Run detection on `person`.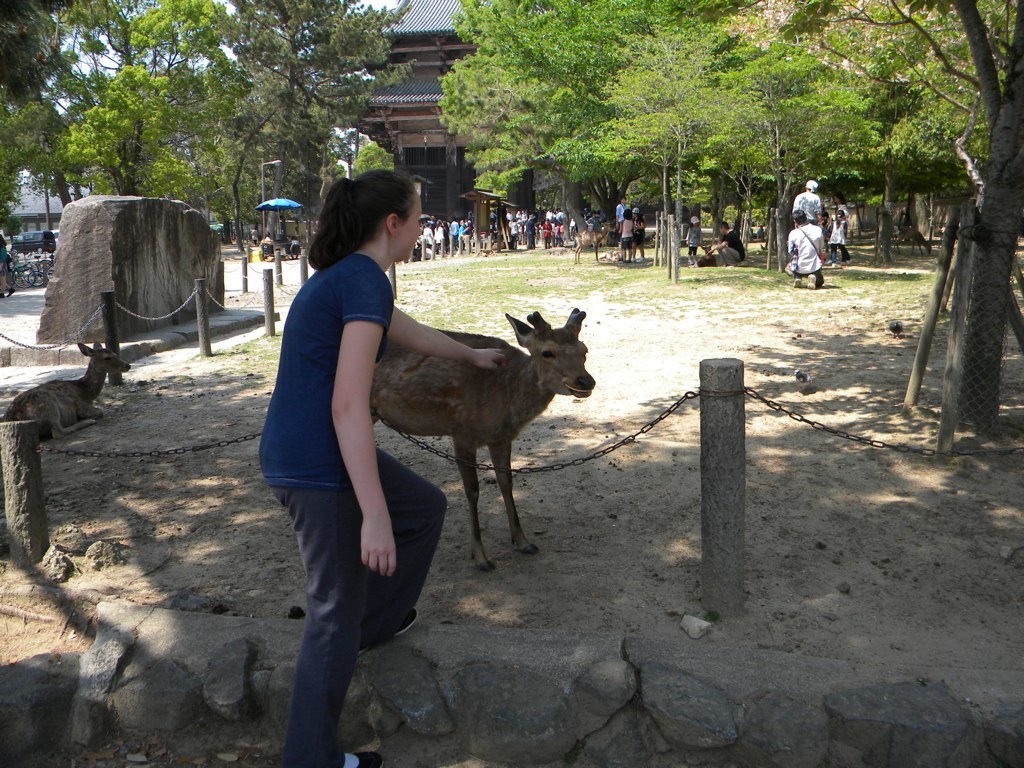
Result: bbox=[255, 230, 280, 261].
